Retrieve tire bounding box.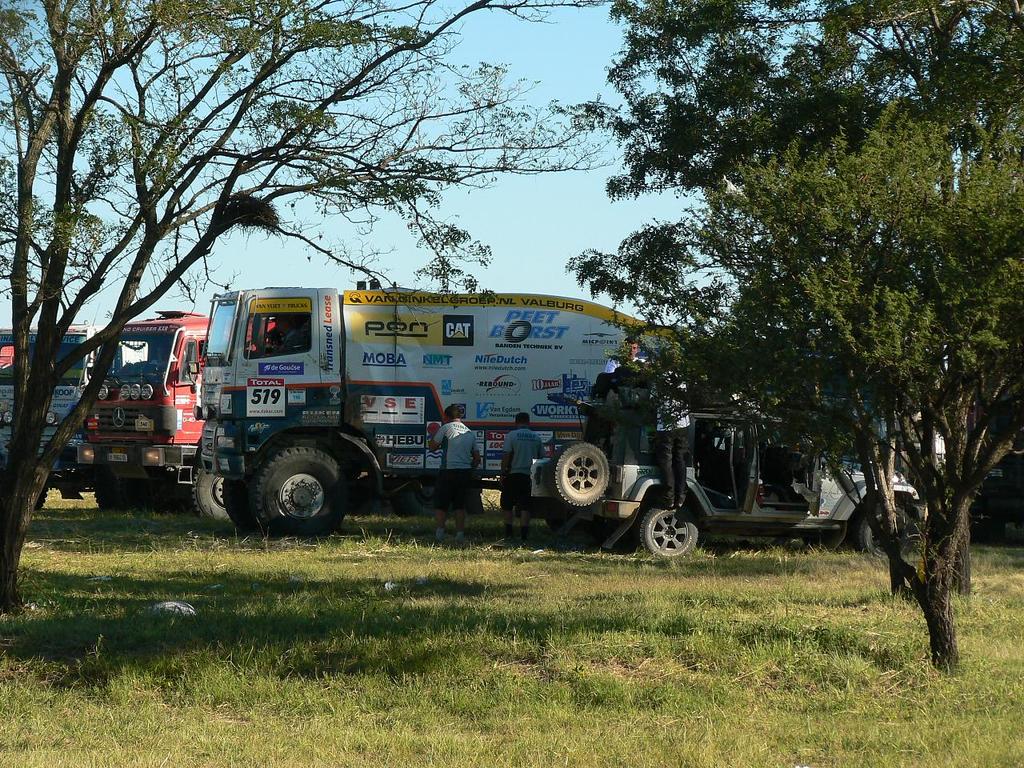
Bounding box: crop(91, 480, 143, 518).
